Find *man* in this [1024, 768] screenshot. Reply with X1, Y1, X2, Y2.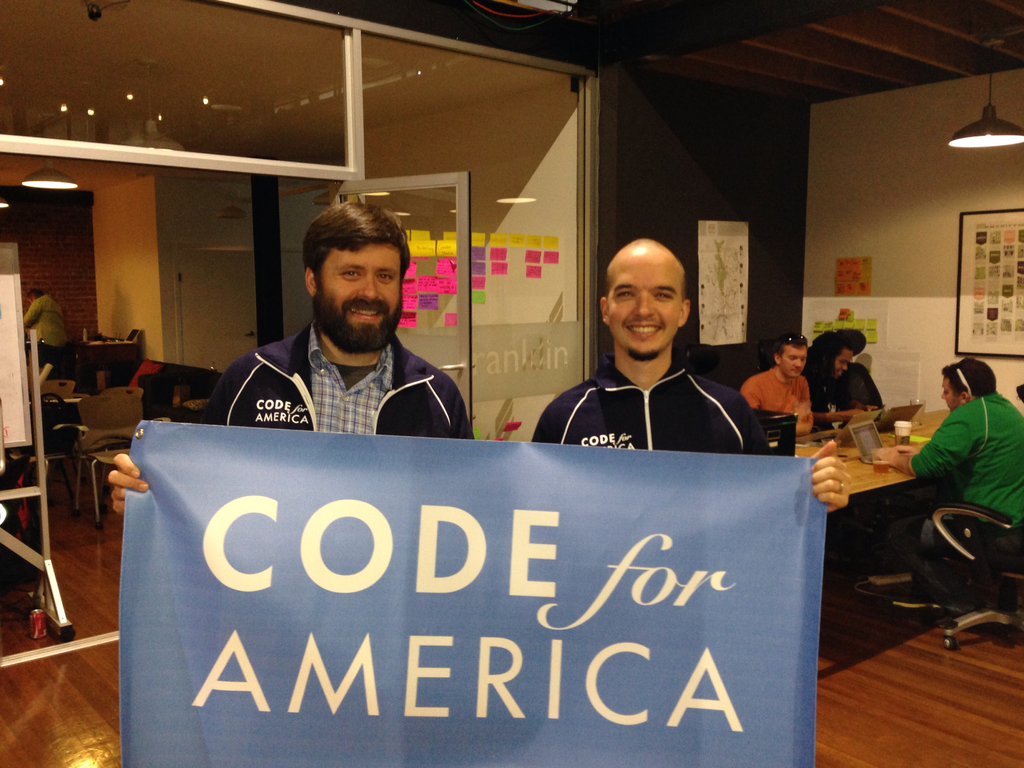
532, 240, 854, 532.
